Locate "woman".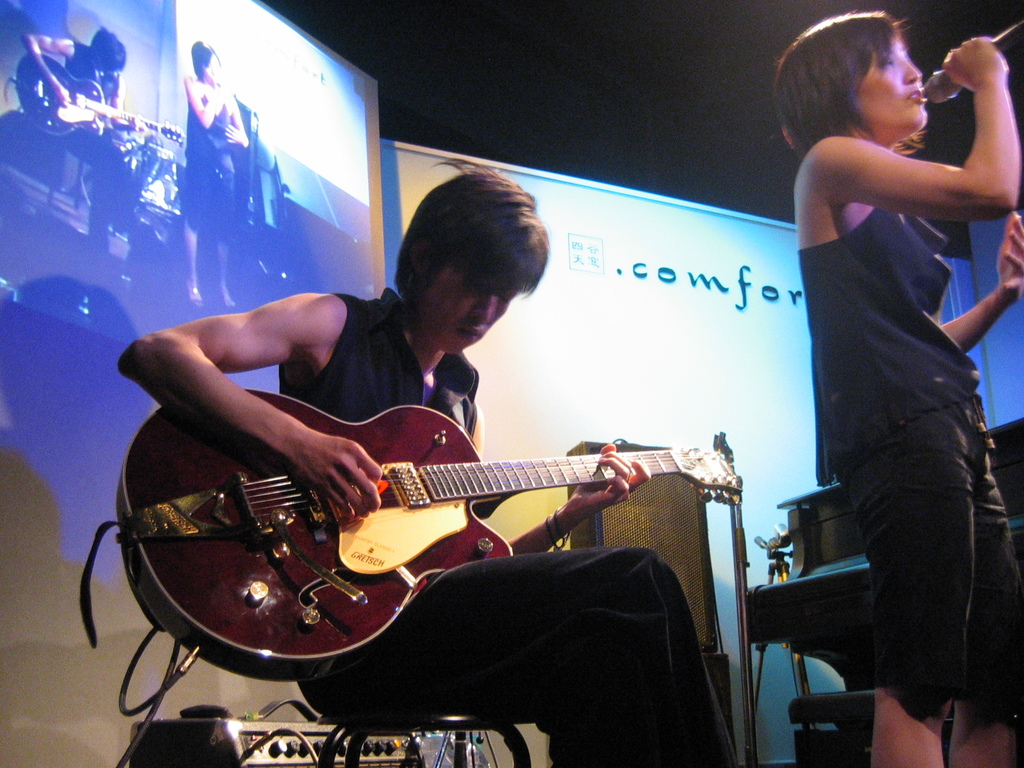
Bounding box: box(774, 0, 1011, 767).
